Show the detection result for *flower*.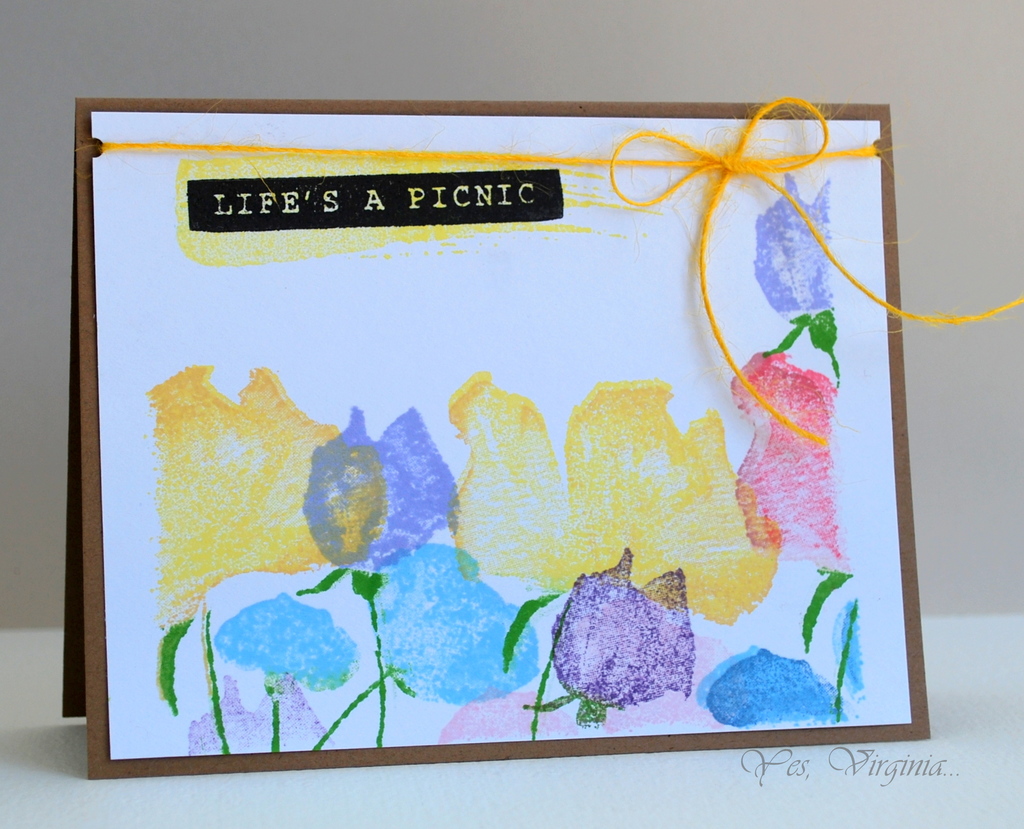
detection(750, 174, 830, 324).
